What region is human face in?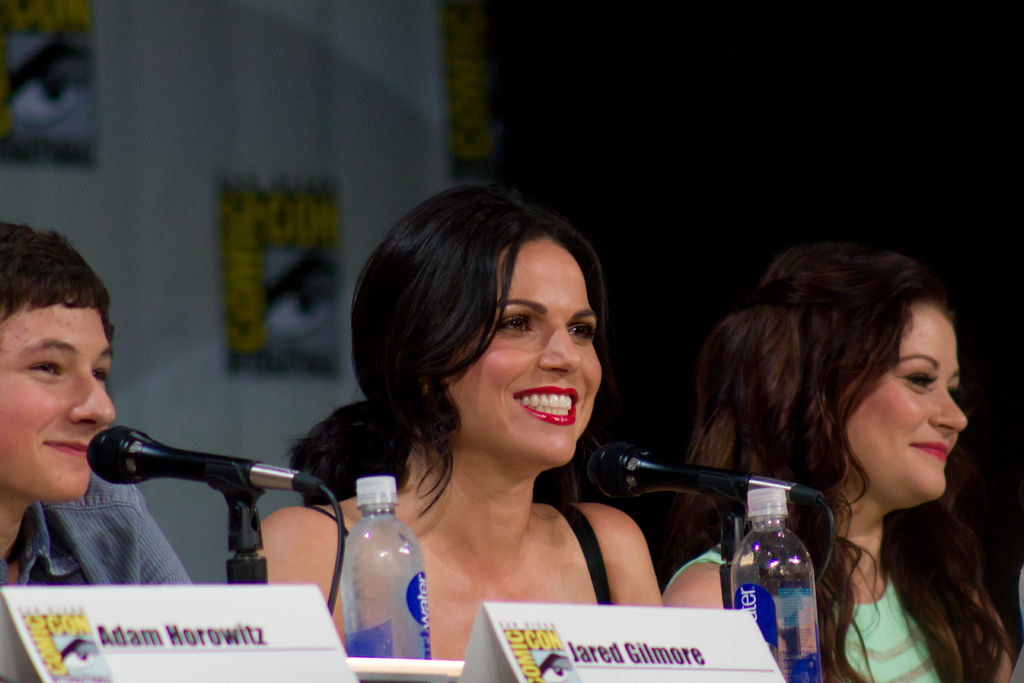
locate(438, 231, 607, 467).
